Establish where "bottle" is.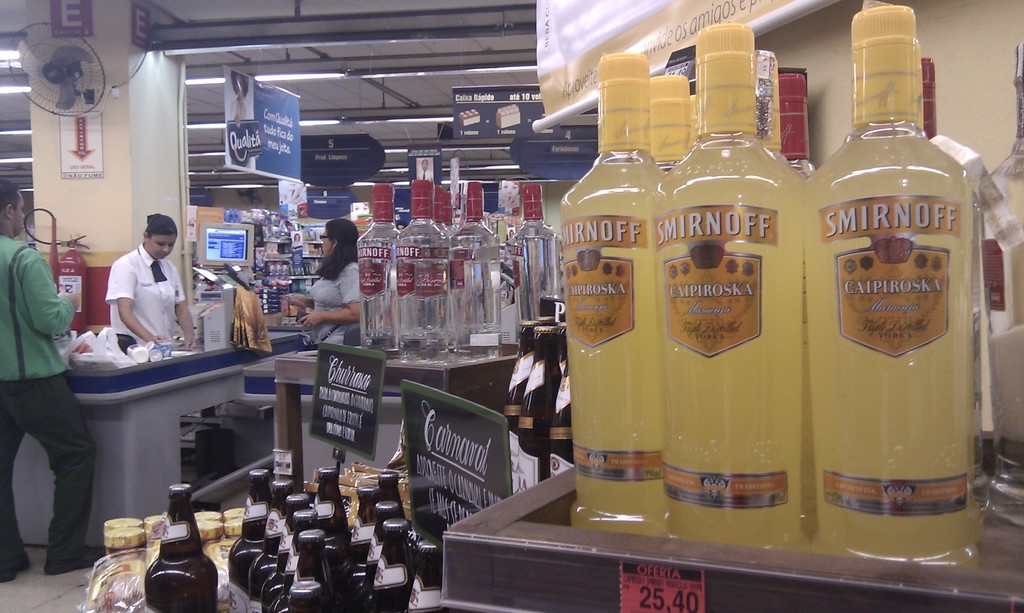
Established at region(780, 74, 816, 184).
